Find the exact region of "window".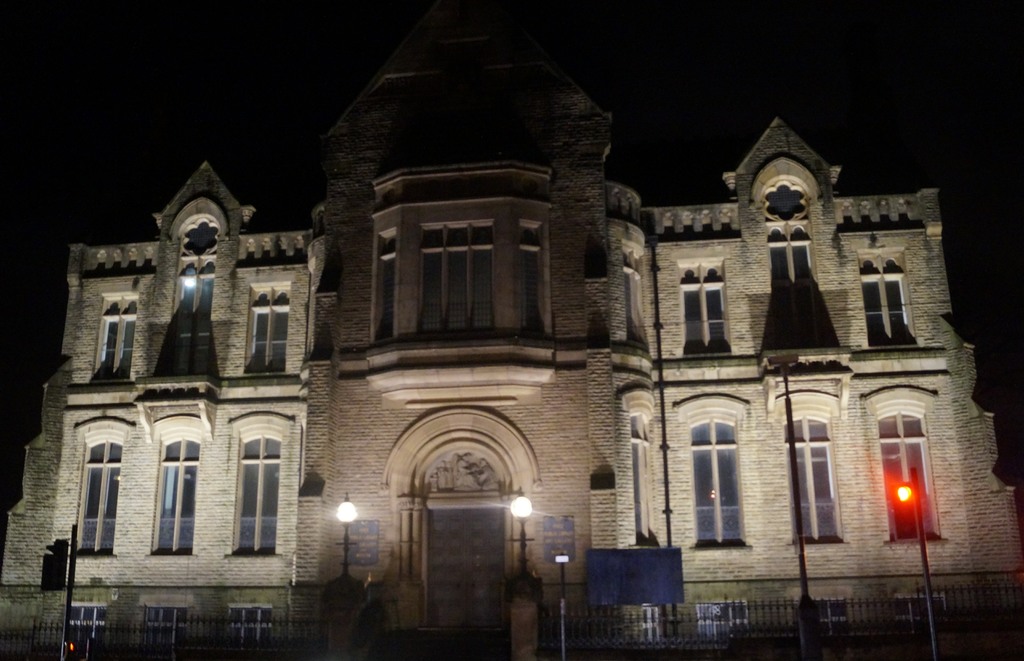
Exact region: BBox(879, 409, 947, 546).
